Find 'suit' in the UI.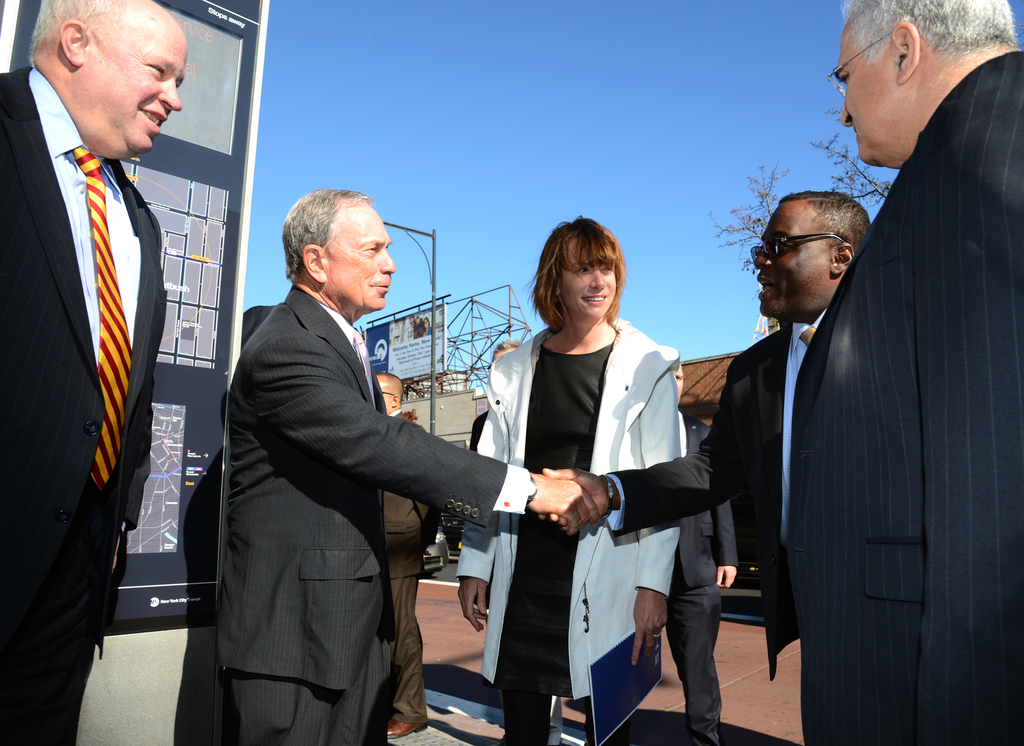
UI element at BBox(598, 303, 828, 677).
